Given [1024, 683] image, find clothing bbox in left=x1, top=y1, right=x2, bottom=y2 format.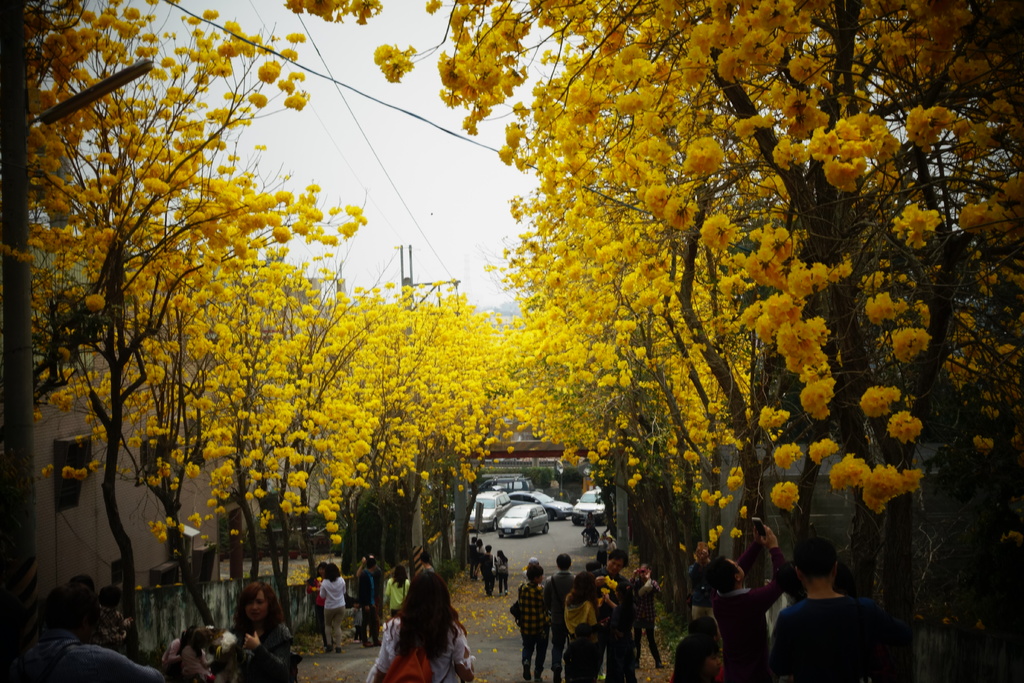
left=539, top=570, right=575, bottom=677.
